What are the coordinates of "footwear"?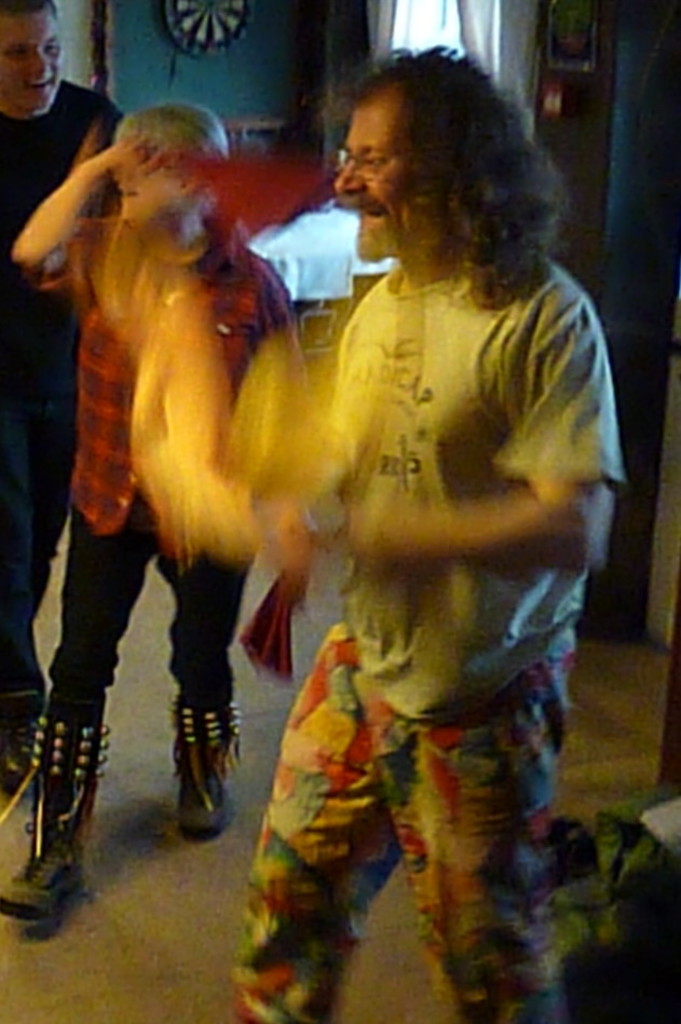
bbox=(0, 685, 47, 789).
